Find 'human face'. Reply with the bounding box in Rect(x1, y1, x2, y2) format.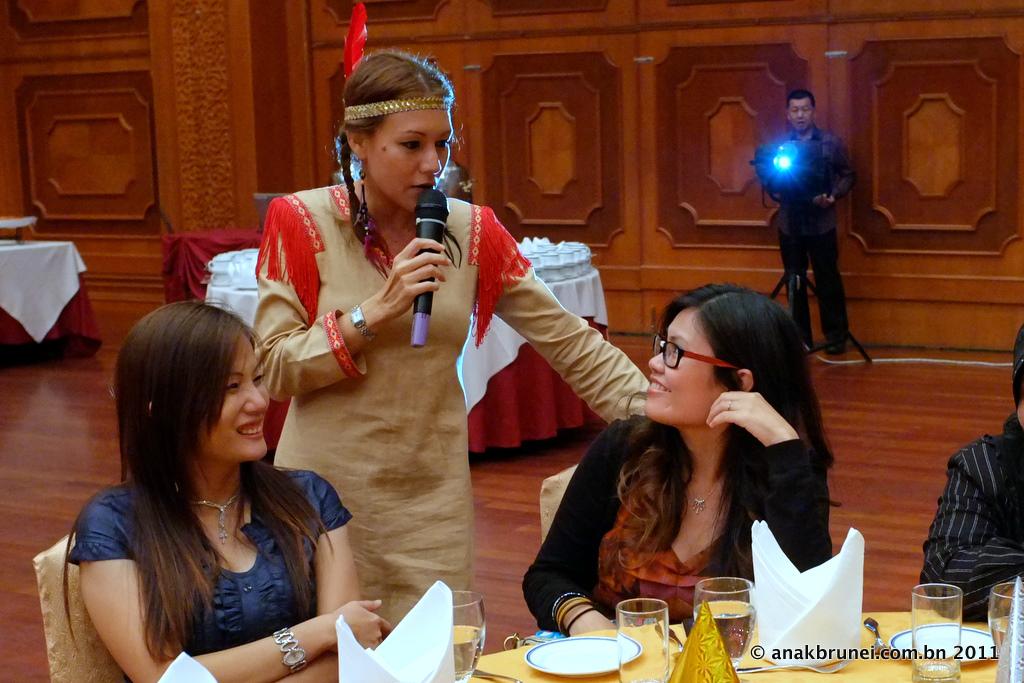
Rect(785, 98, 814, 131).
